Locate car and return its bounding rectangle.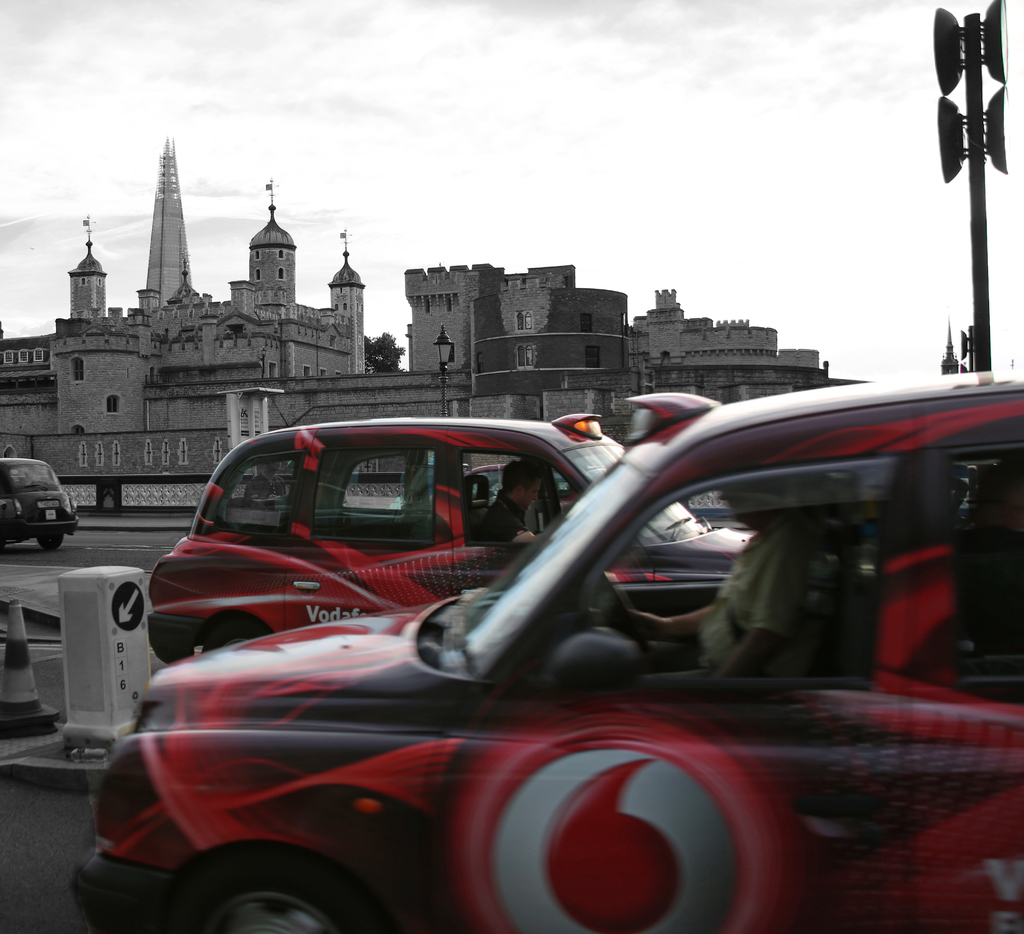
rect(68, 371, 1023, 933).
